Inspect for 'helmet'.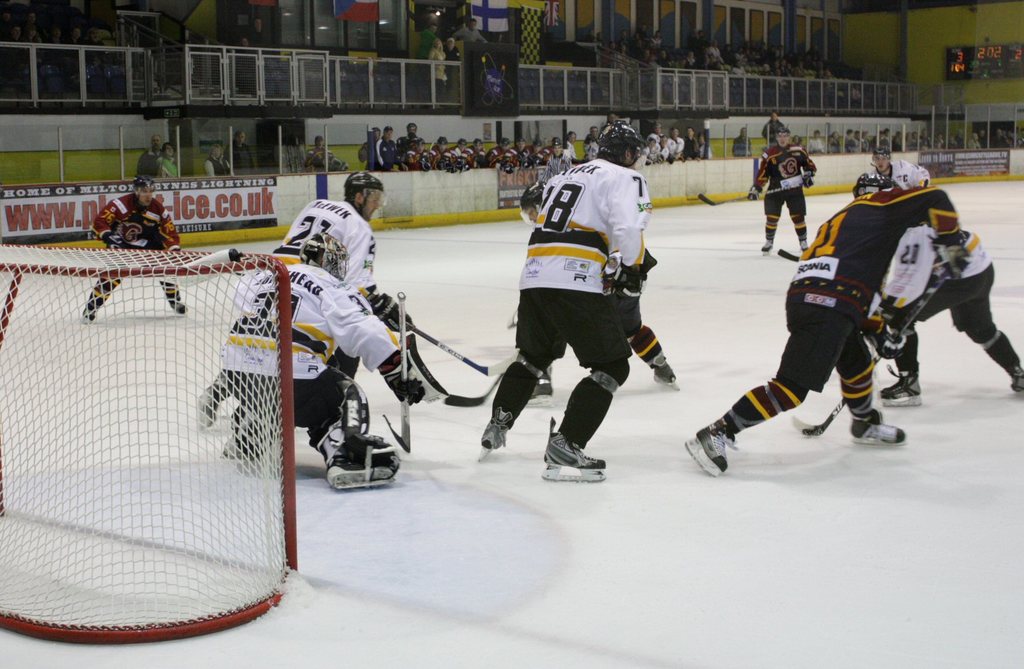
Inspection: region(297, 231, 347, 278).
